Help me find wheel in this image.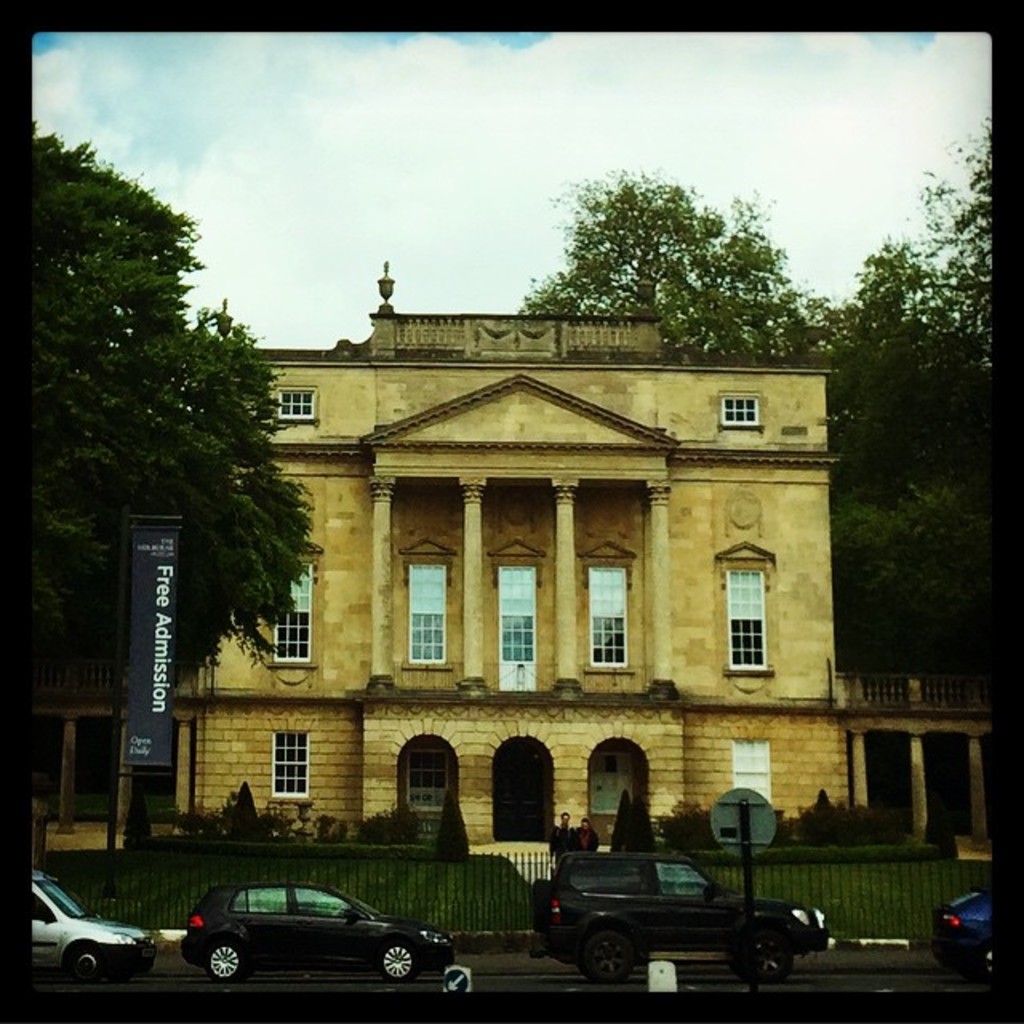
Found it: box(378, 941, 419, 981).
